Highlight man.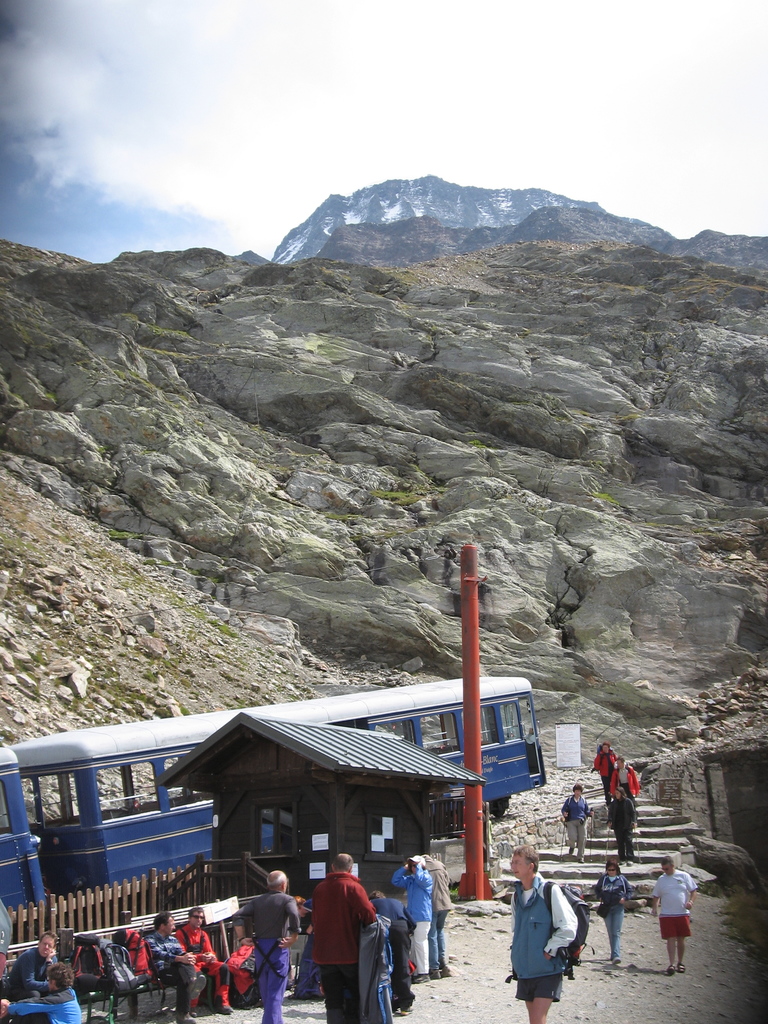
Highlighted region: (0, 965, 81, 1023).
